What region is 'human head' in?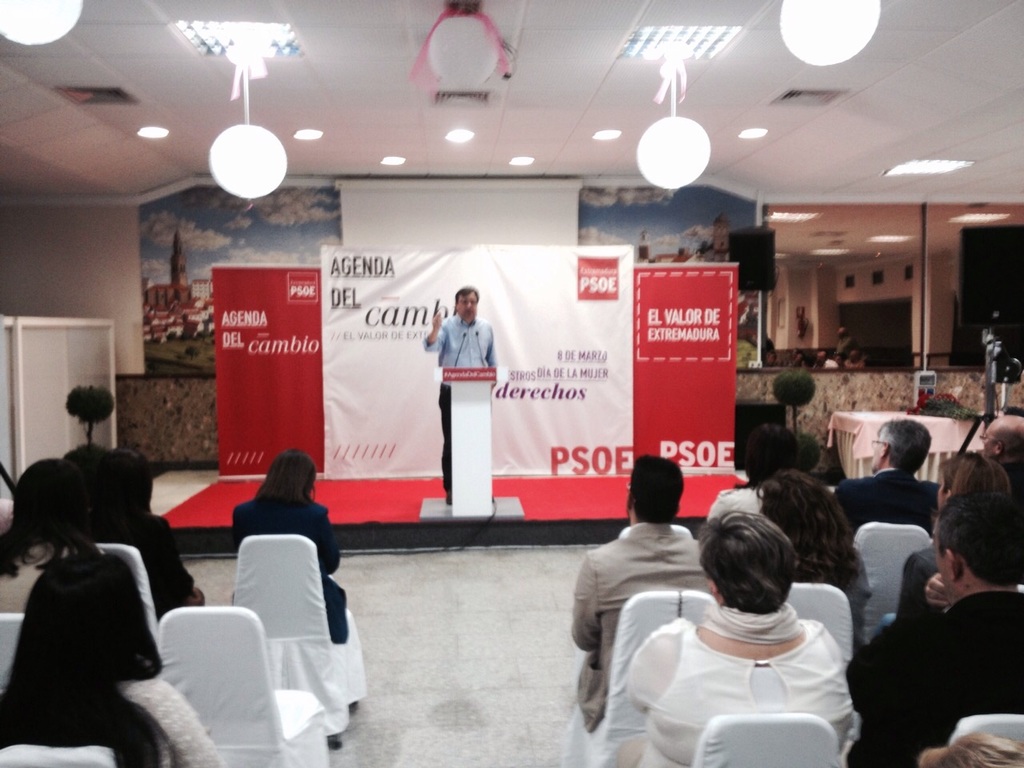
<box>455,287,481,318</box>.
